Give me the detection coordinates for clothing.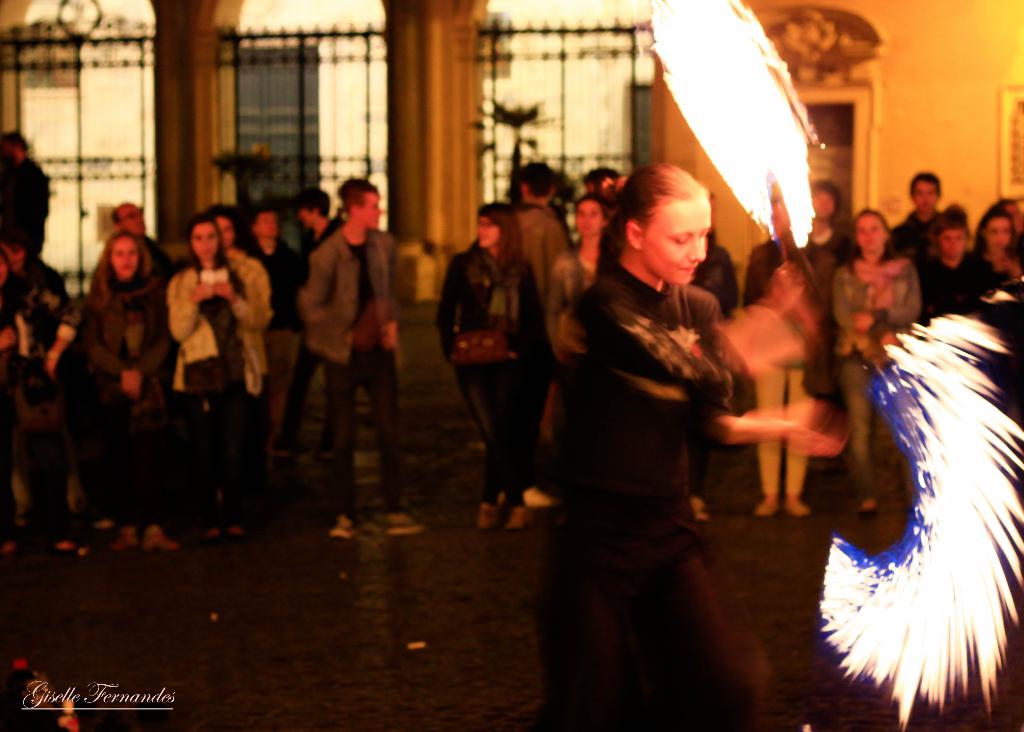
box=[547, 250, 599, 345].
